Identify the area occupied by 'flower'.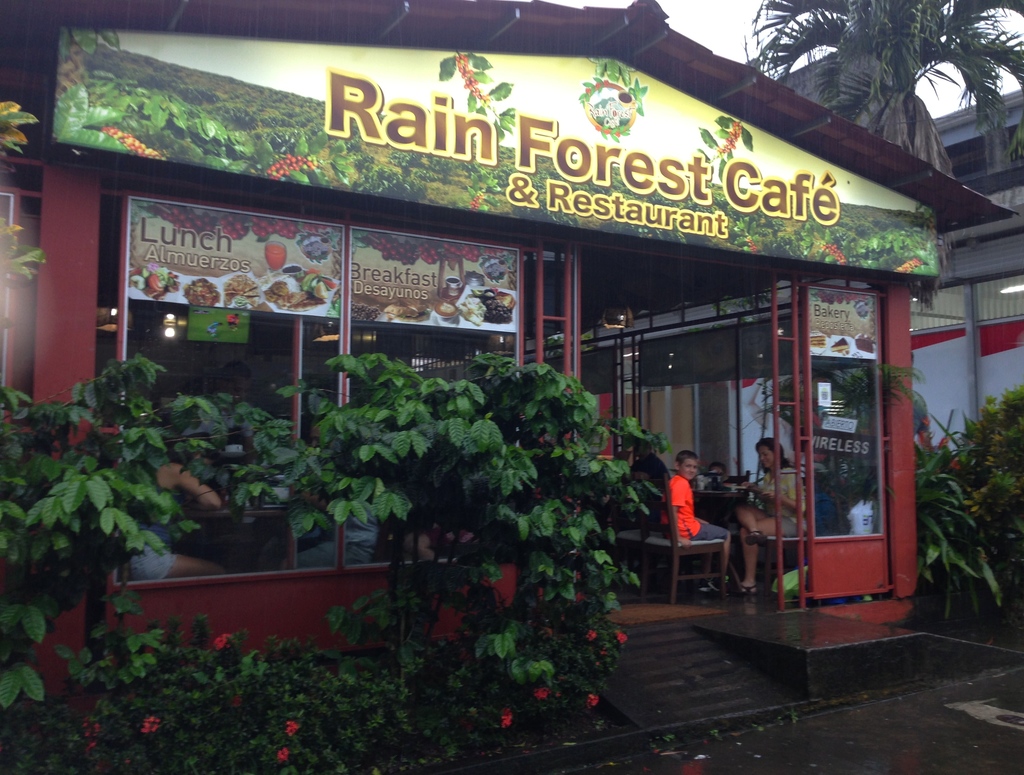
Area: (613, 629, 628, 645).
